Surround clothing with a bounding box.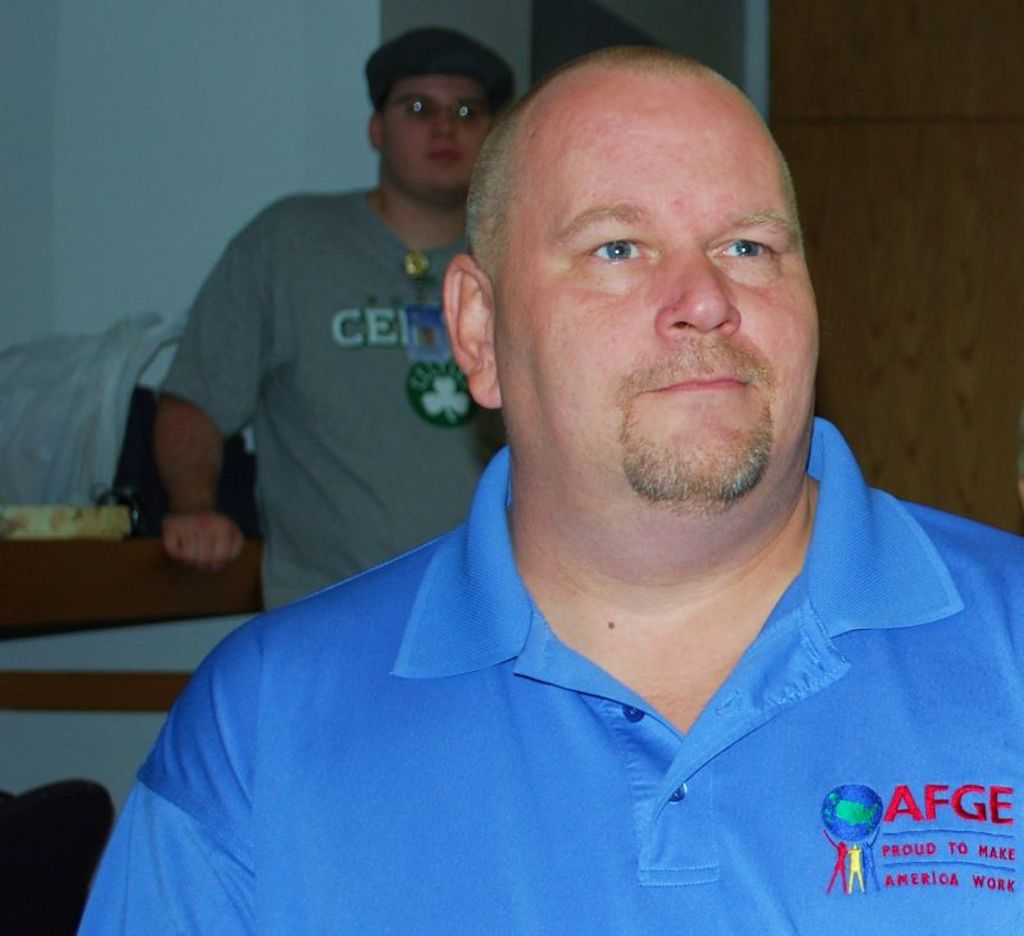
bbox=[67, 432, 1023, 933].
